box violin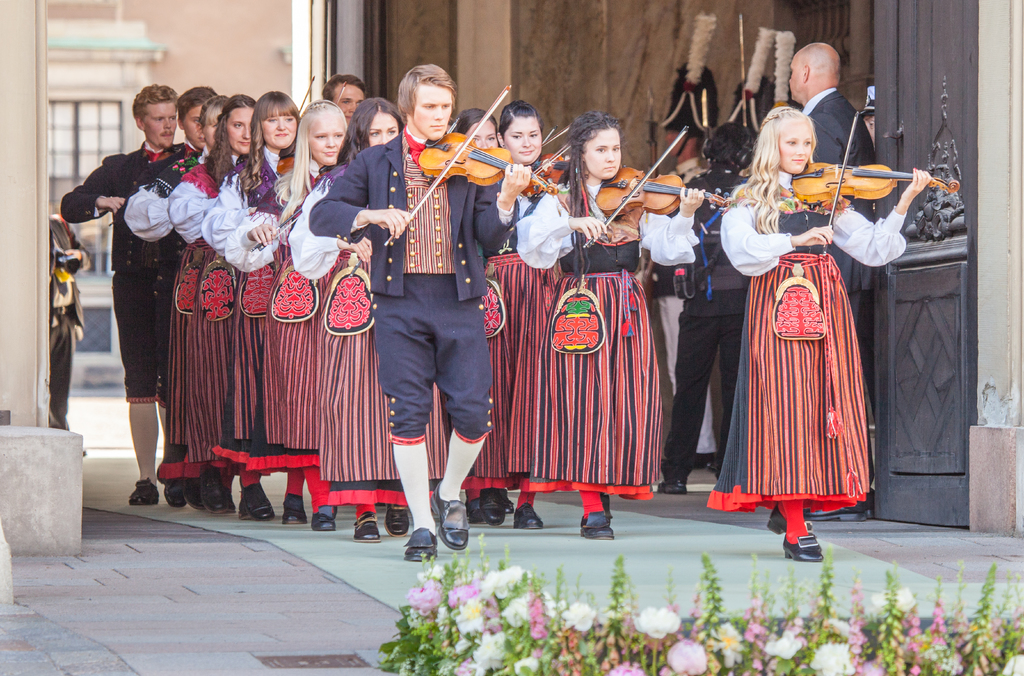
[x1=336, y1=81, x2=346, y2=110]
